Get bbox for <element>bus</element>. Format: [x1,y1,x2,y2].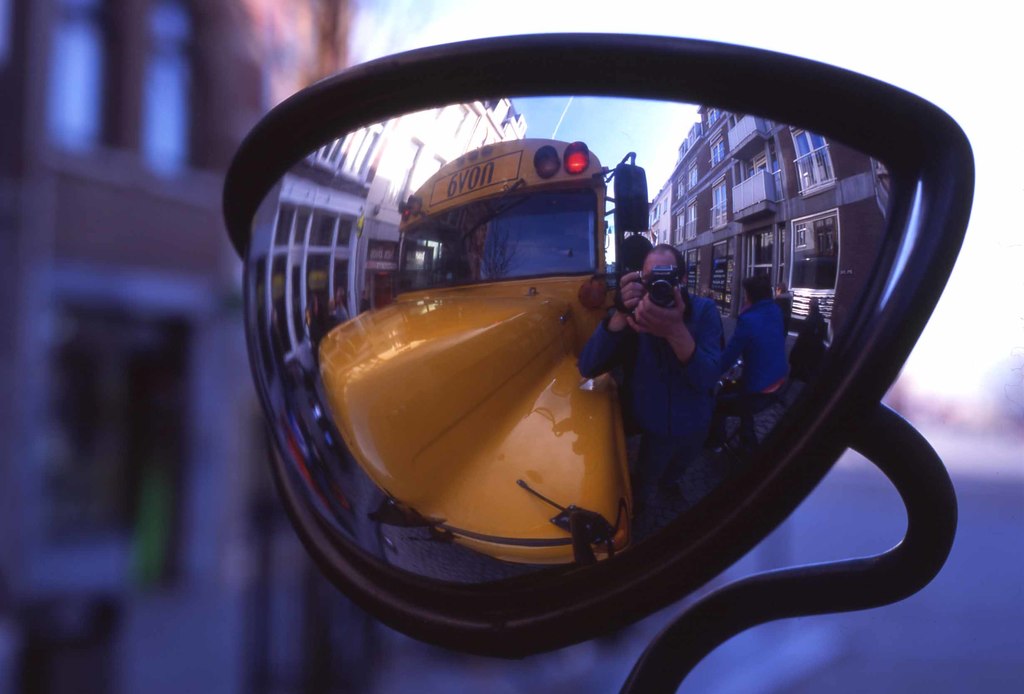
[303,133,656,569].
